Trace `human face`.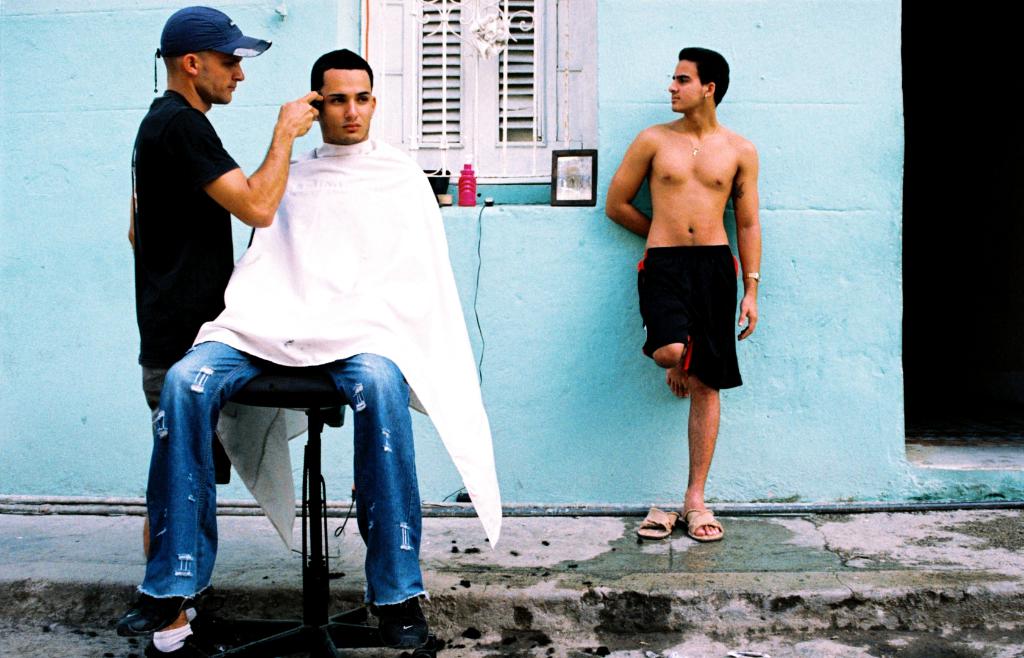
Traced to locate(199, 51, 245, 106).
